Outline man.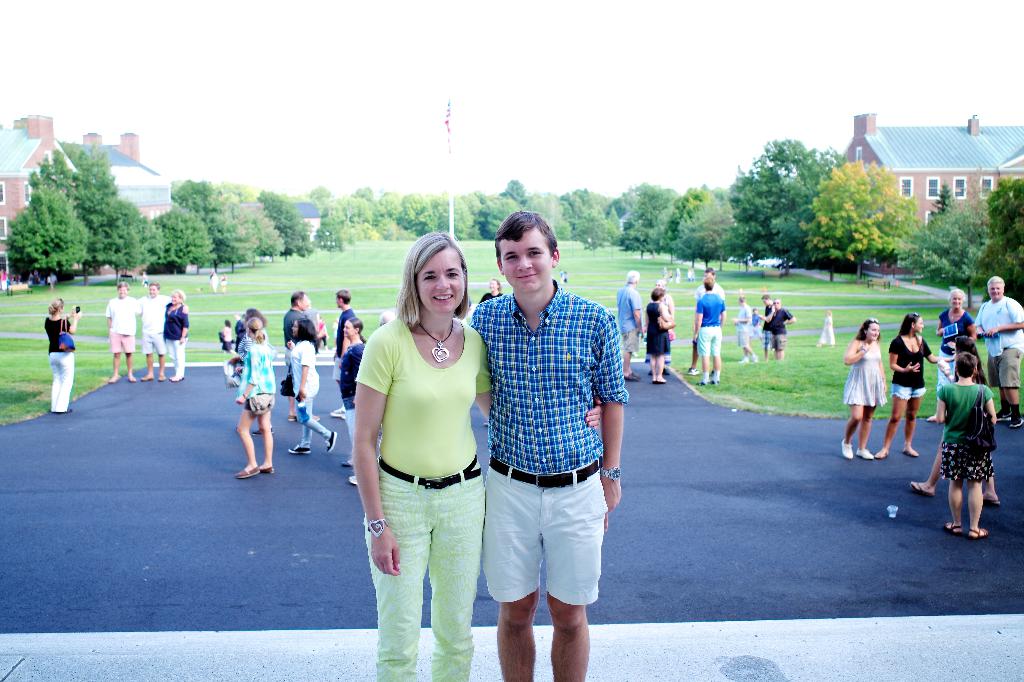
Outline: [left=468, top=206, right=634, bottom=681].
